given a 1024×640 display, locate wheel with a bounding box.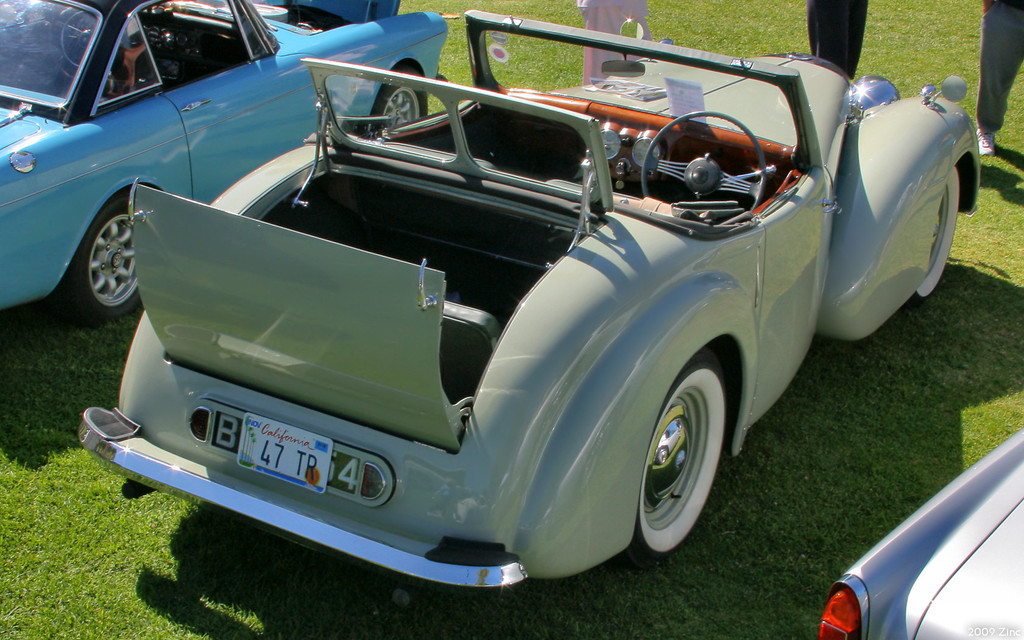
Located: Rect(644, 111, 766, 210).
